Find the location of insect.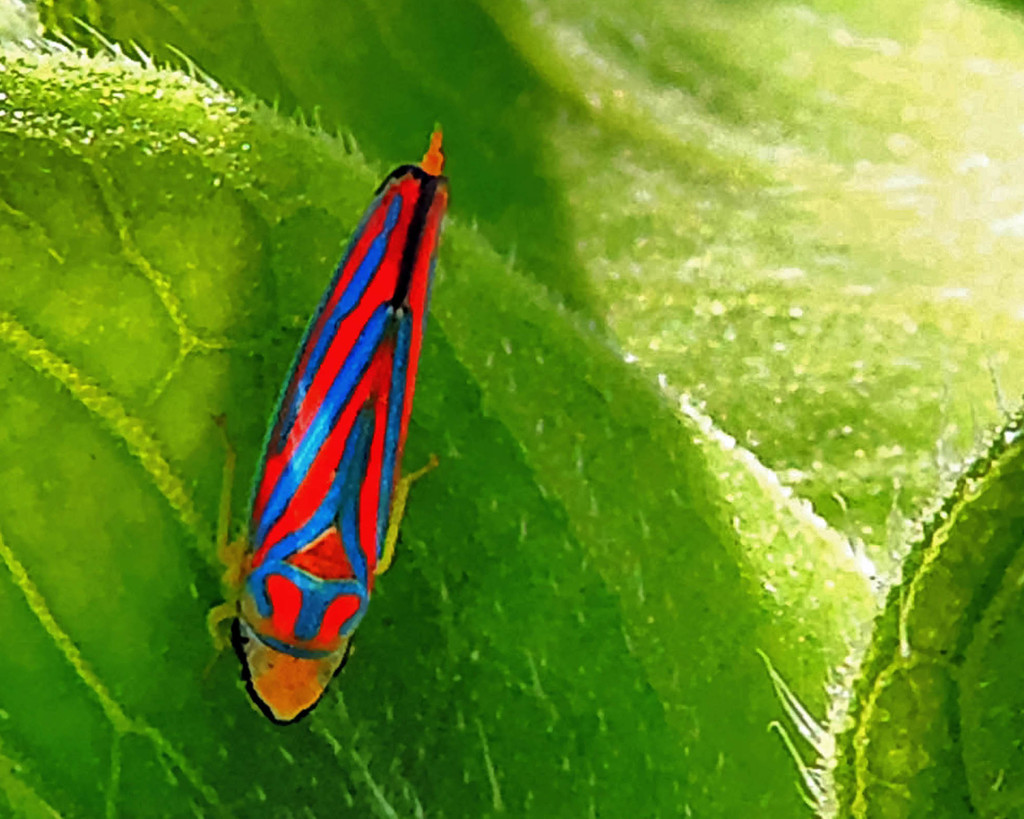
Location: l=207, t=126, r=452, b=727.
